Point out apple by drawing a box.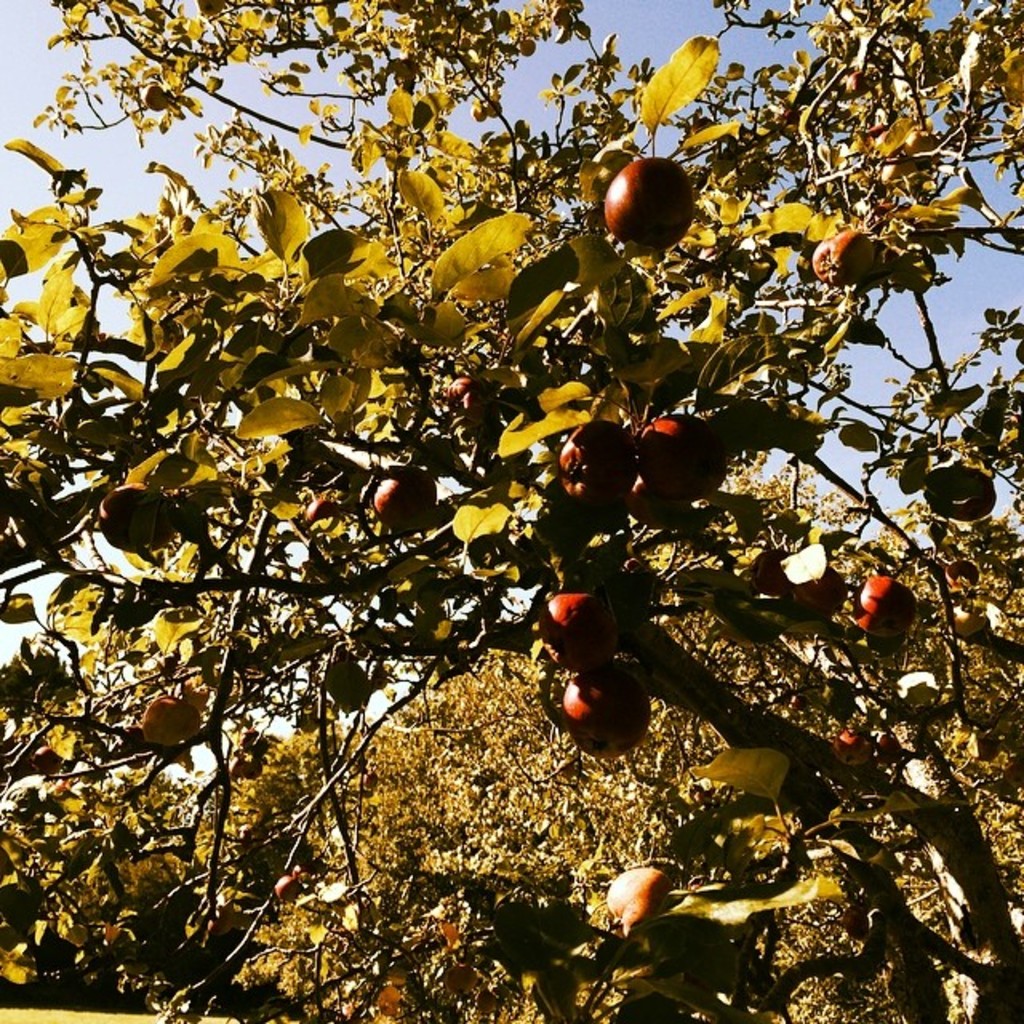
BBox(26, 744, 62, 774).
